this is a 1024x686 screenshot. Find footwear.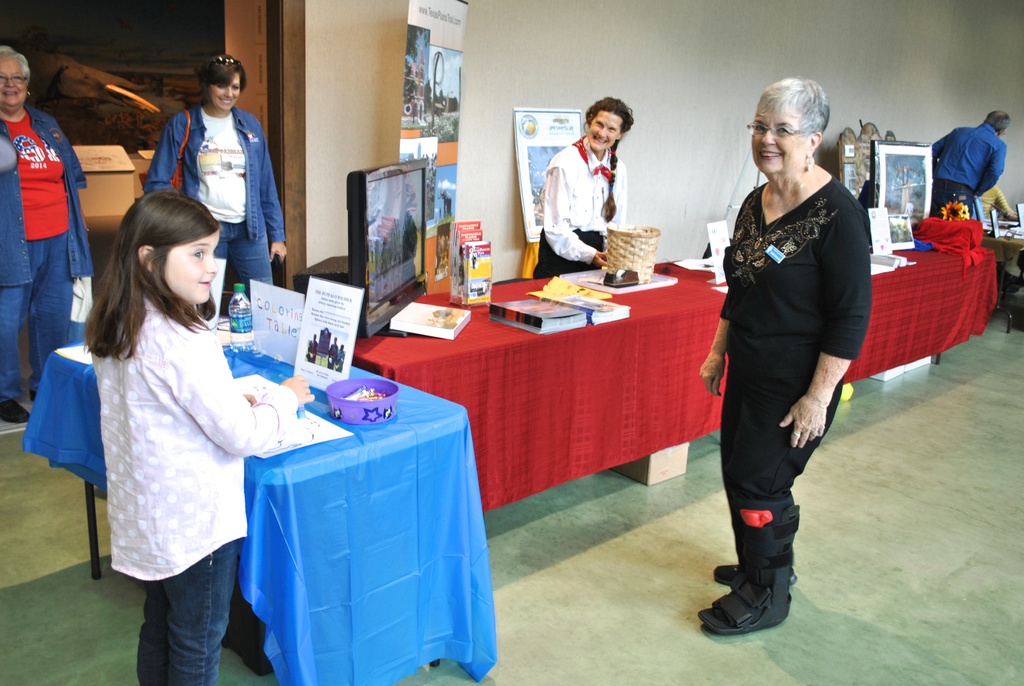
Bounding box: (701, 586, 789, 629).
